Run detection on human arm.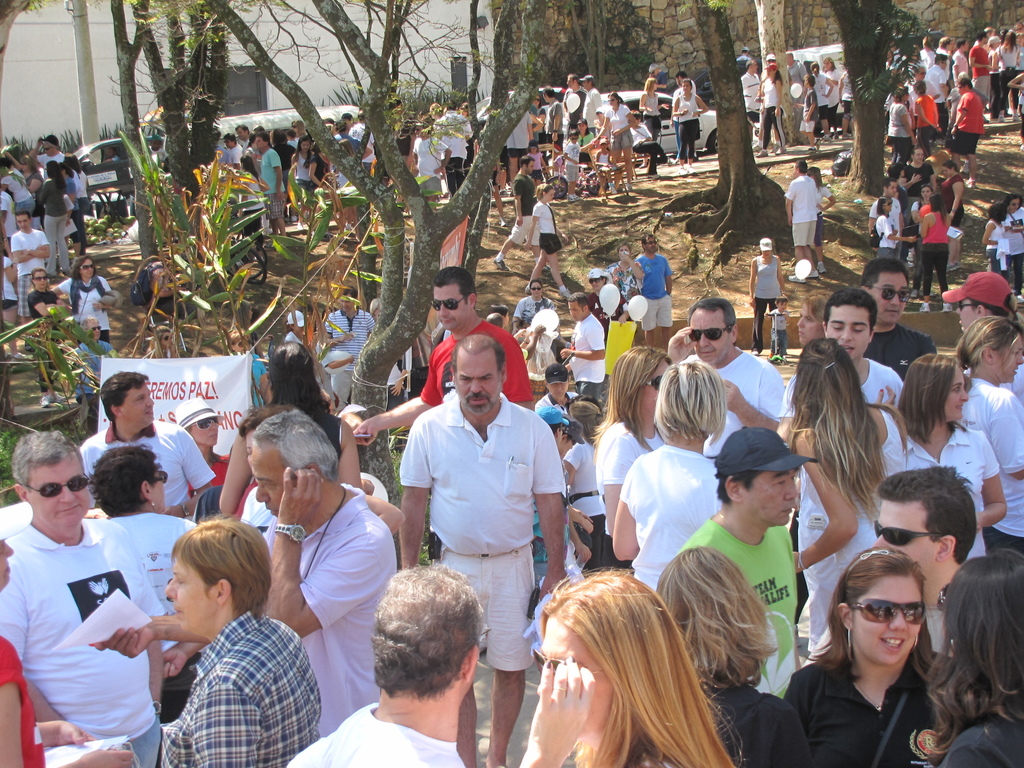
Result: <box>90,281,118,308</box>.
